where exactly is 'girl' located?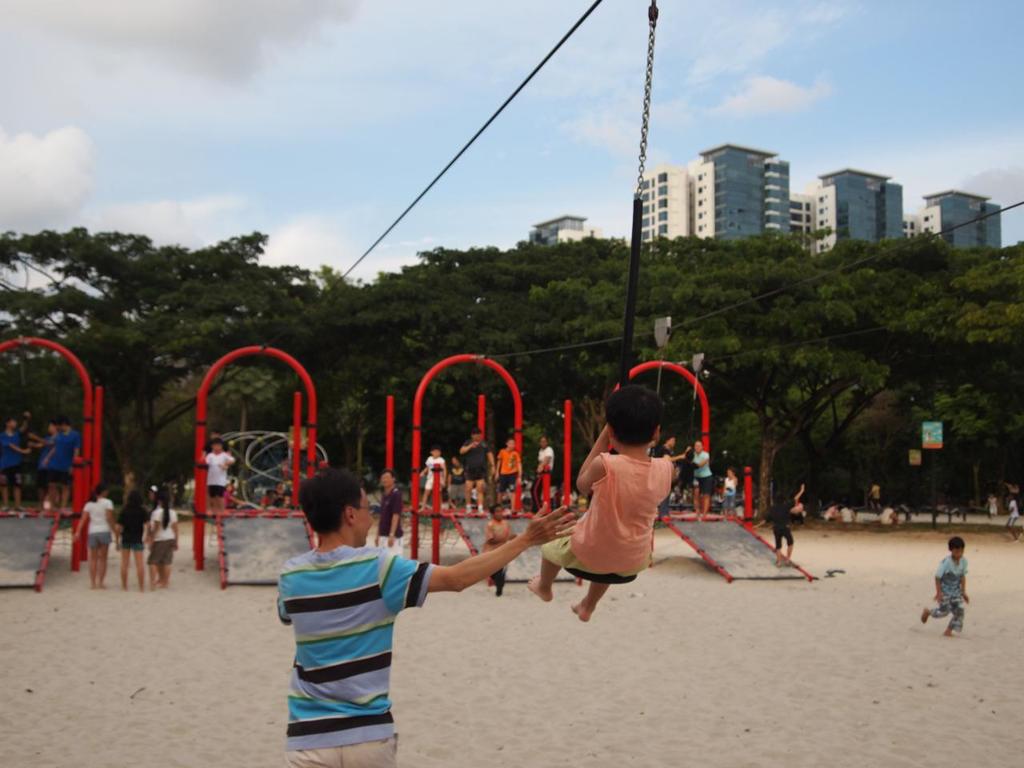
Its bounding box is region(768, 490, 803, 569).
